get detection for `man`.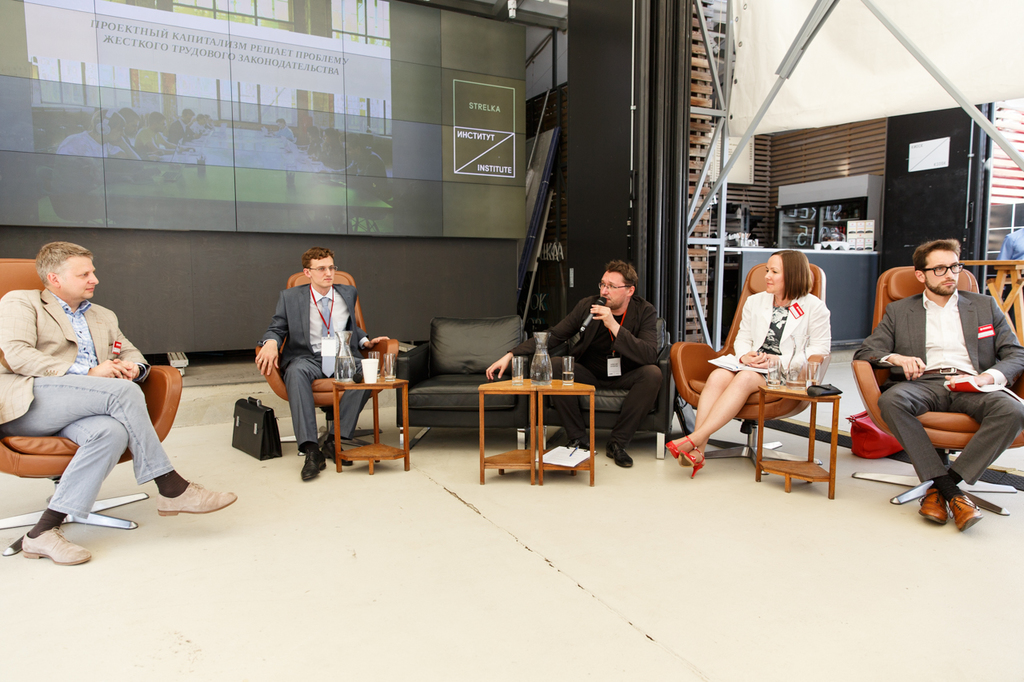
Detection: select_region(252, 247, 394, 481).
